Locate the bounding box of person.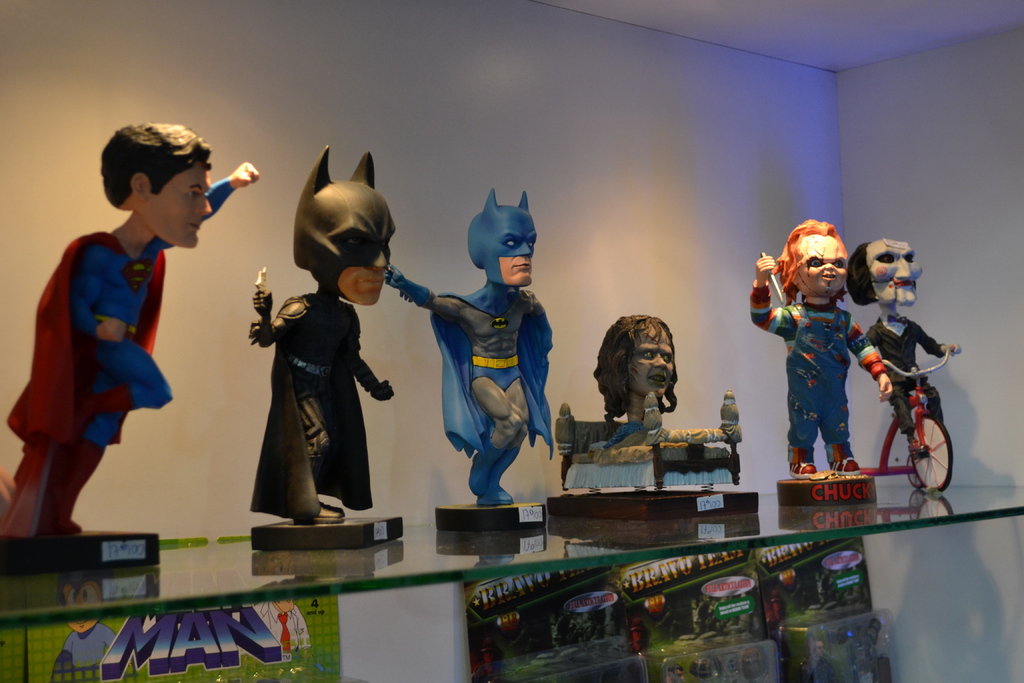
Bounding box: crop(0, 121, 259, 539).
